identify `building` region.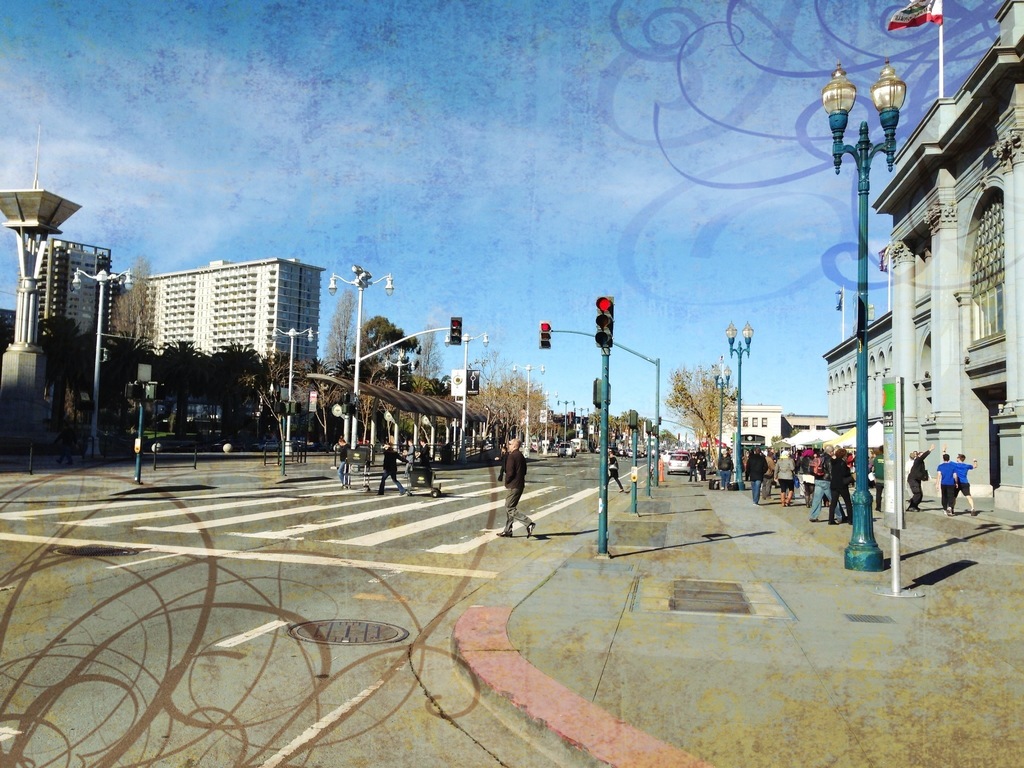
Region: (788,410,831,446).
